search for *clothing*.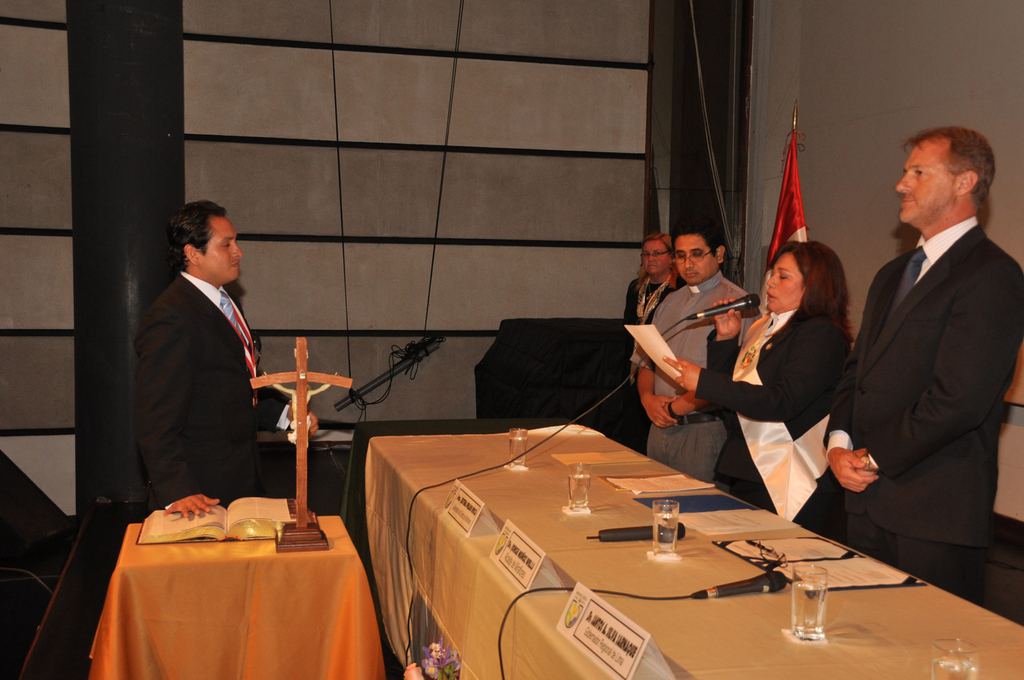
Found at pyautogui.locateOnScreen(825, 211, 1023, 600).
